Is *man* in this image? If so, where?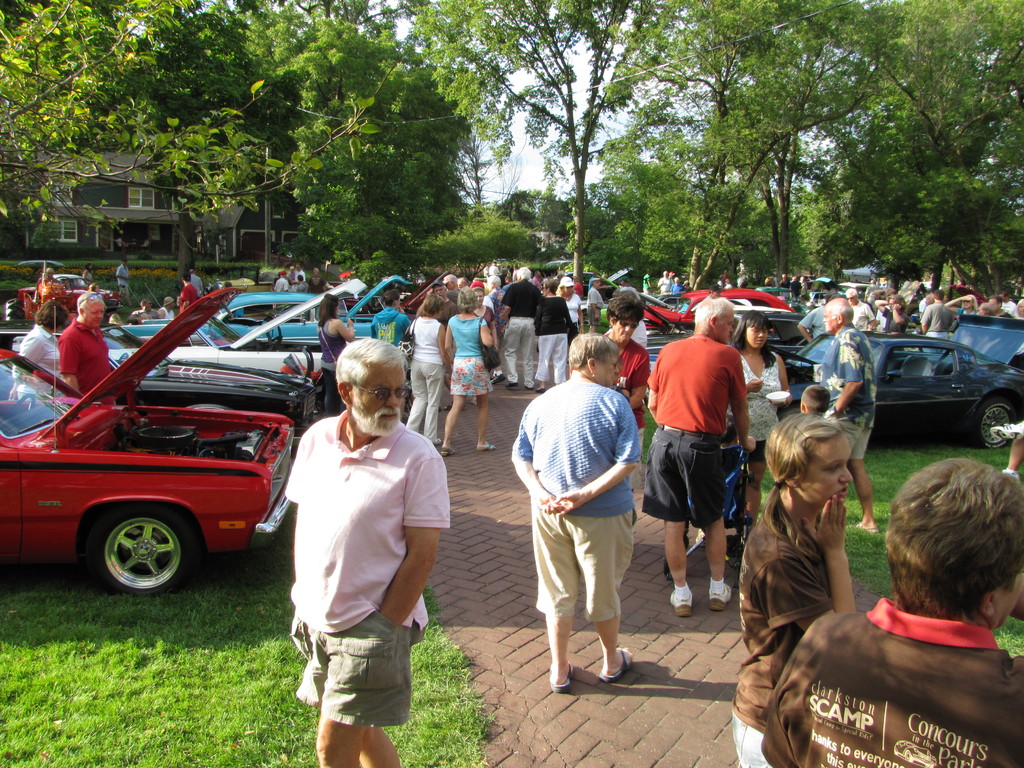
Yes, at BBox(922, 289, 957, 355).
